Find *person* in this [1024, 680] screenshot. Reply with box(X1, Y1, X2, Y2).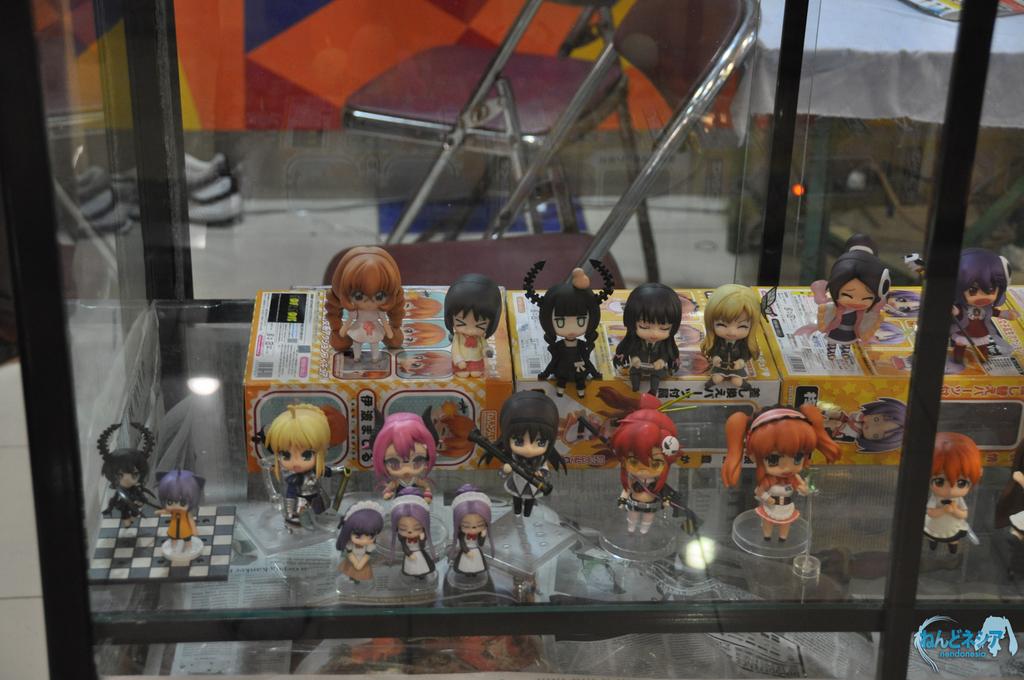
box(372, 411, 434, 501).
